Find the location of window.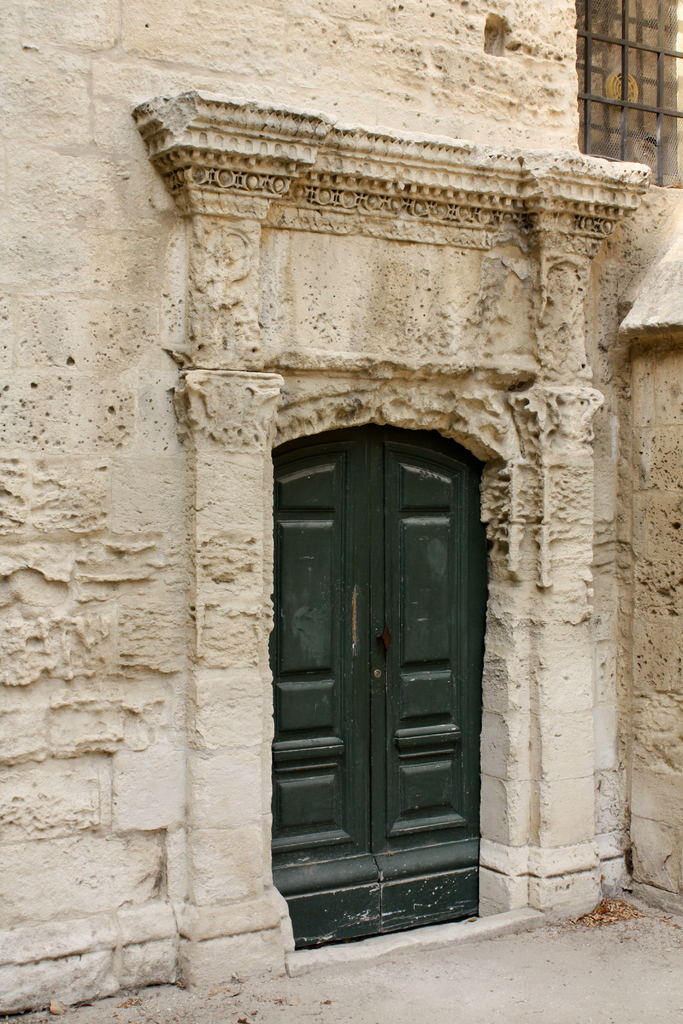
Location: crop(575, 0, 682, 185).
